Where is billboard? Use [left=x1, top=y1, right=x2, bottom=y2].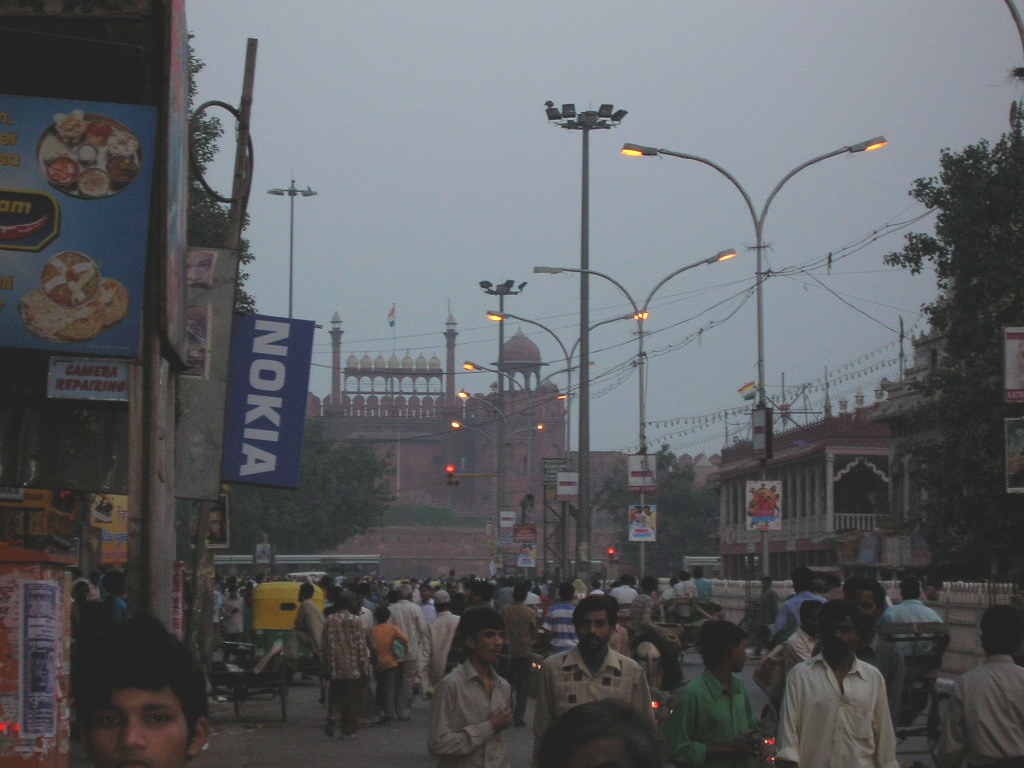
[left=626, top=447, right=657, bottom=492].
